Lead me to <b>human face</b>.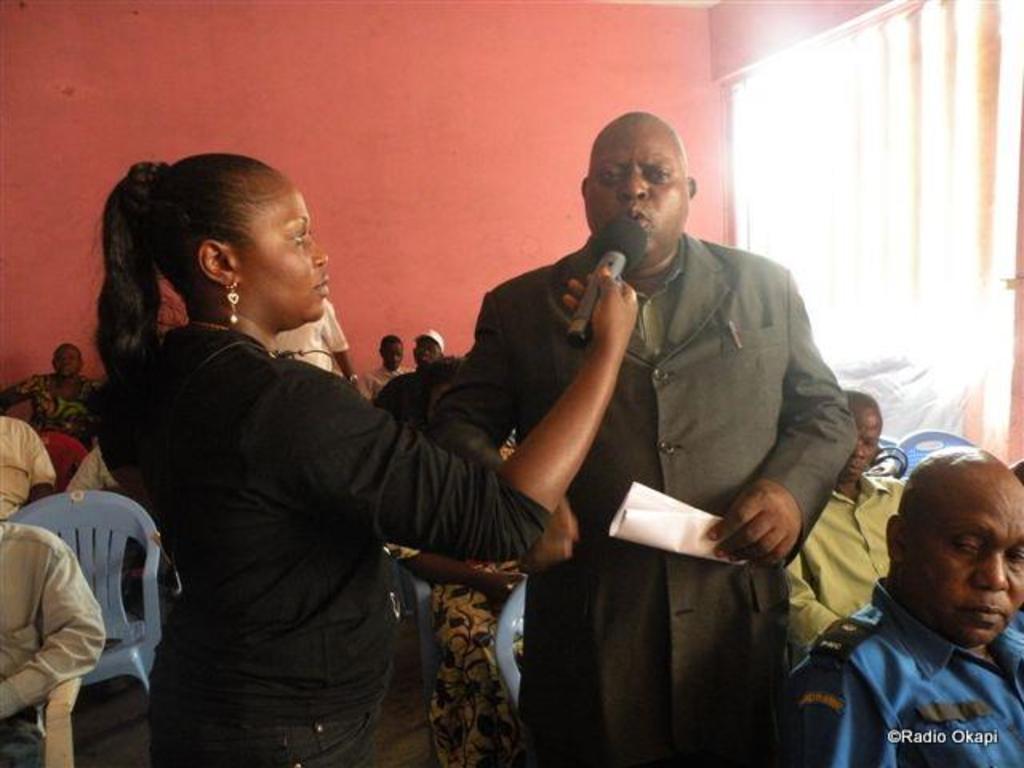
Lead to box=[602, 112, 691, 282].
